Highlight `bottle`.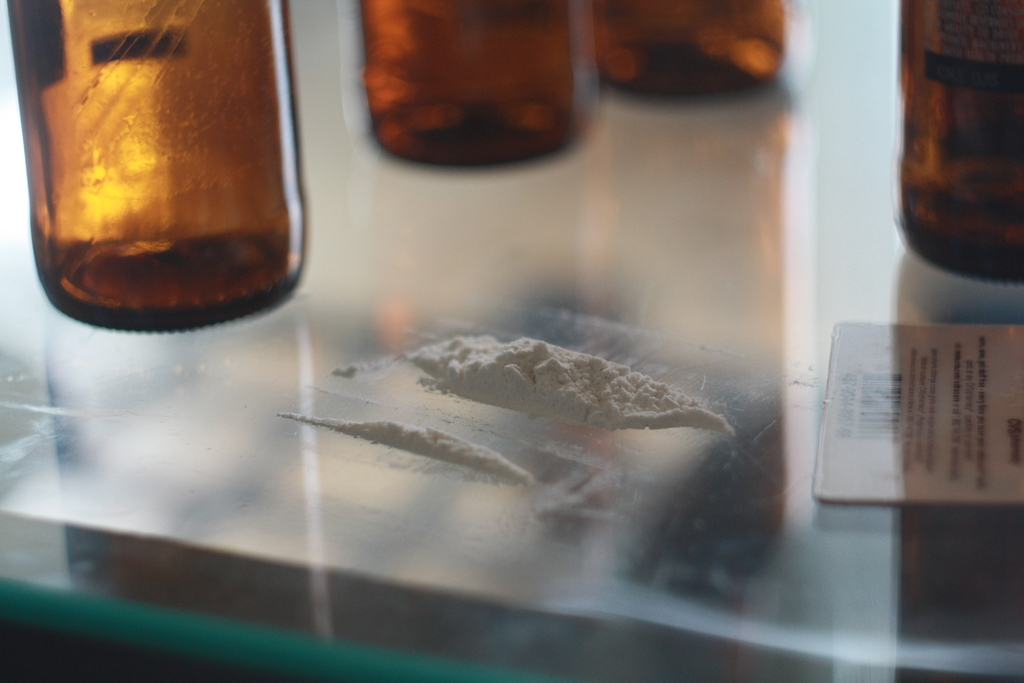
Highlighted region: (left=0, top=0, right=309, bottom=334).
